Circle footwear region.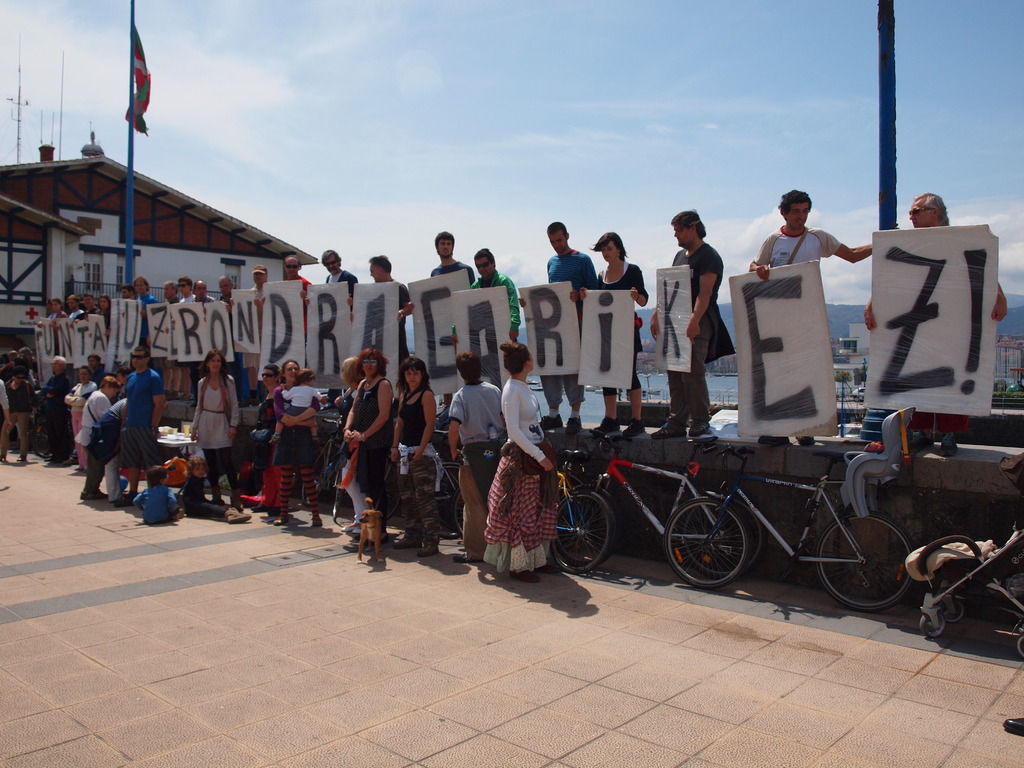
Region: [x1=107, y1=492, x2=124, y2=503].
